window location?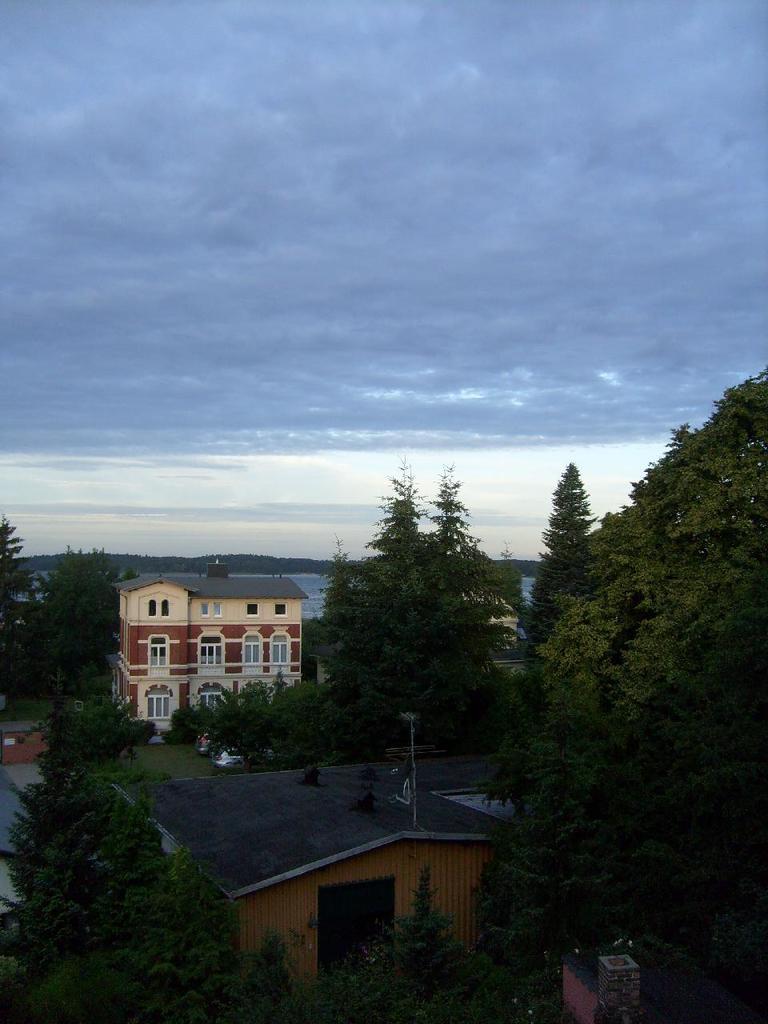
detection(269, 628, 290, 663)
